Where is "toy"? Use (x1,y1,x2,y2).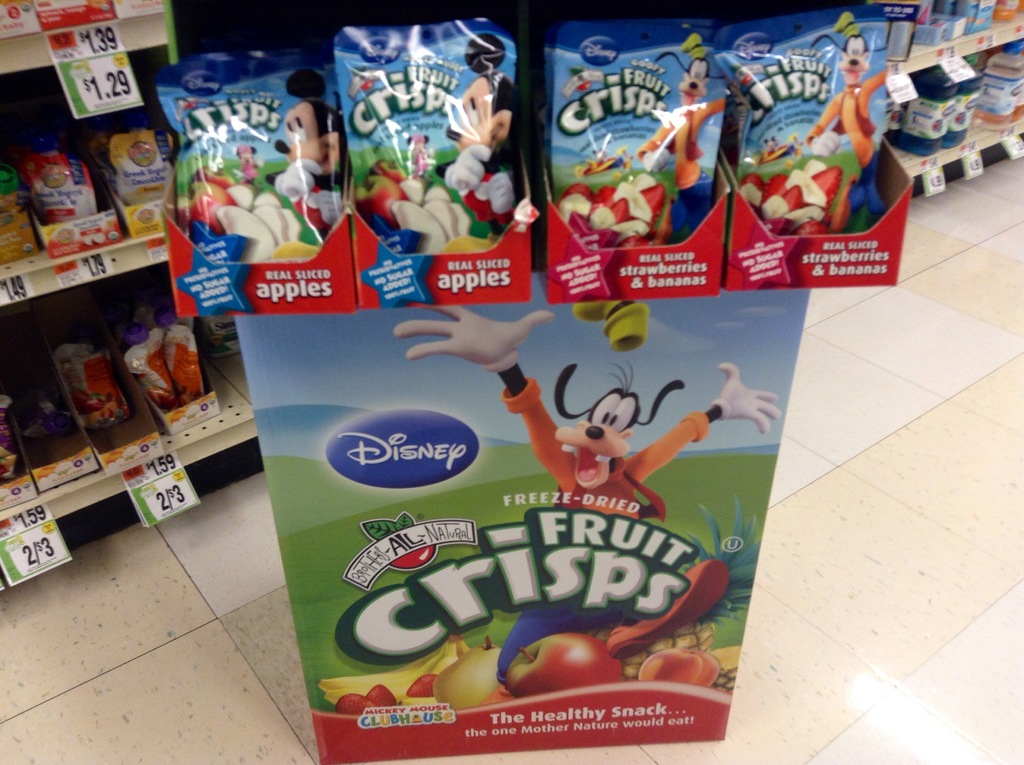
(395,302,783,522).
